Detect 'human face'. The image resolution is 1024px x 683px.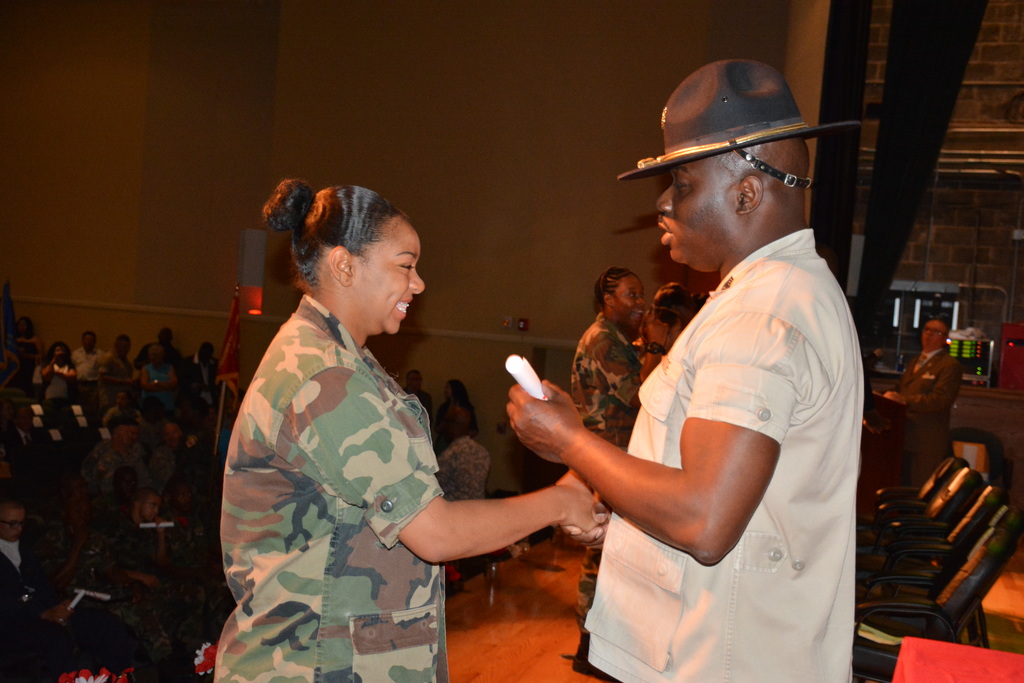
x1=653, y1=157, x2=735, y2=267.
